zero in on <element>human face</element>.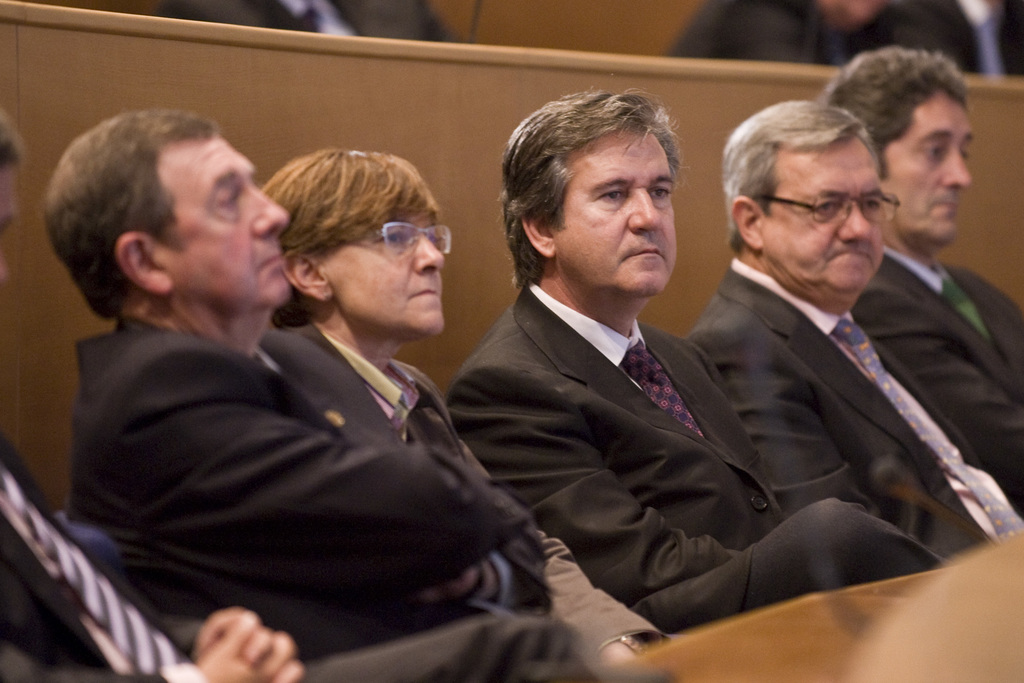
Zeroed in: detection(884, 97, 976, 243).
